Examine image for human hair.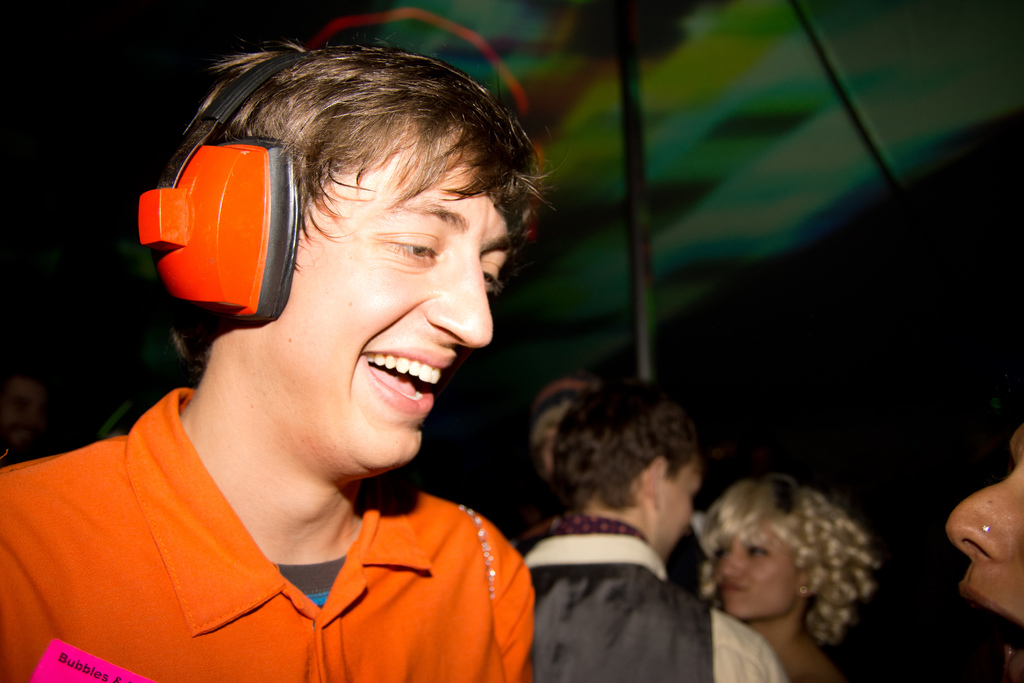
Examination result: x1=705 y1=469 x2=877 y2=649.
